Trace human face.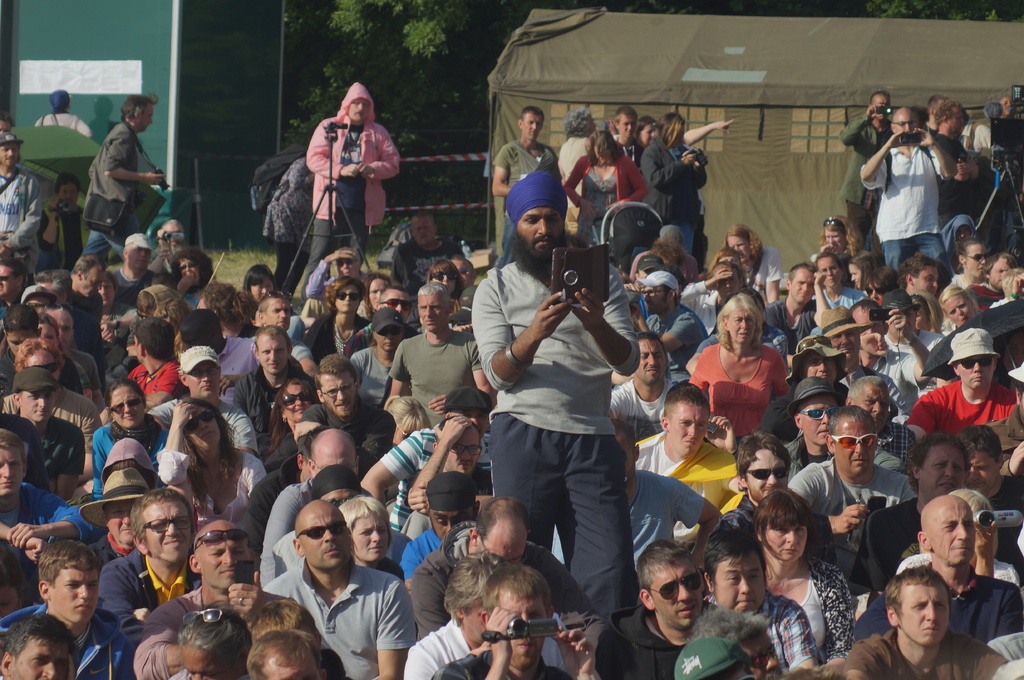
Traced to <box>12,635,73,679</box>.
